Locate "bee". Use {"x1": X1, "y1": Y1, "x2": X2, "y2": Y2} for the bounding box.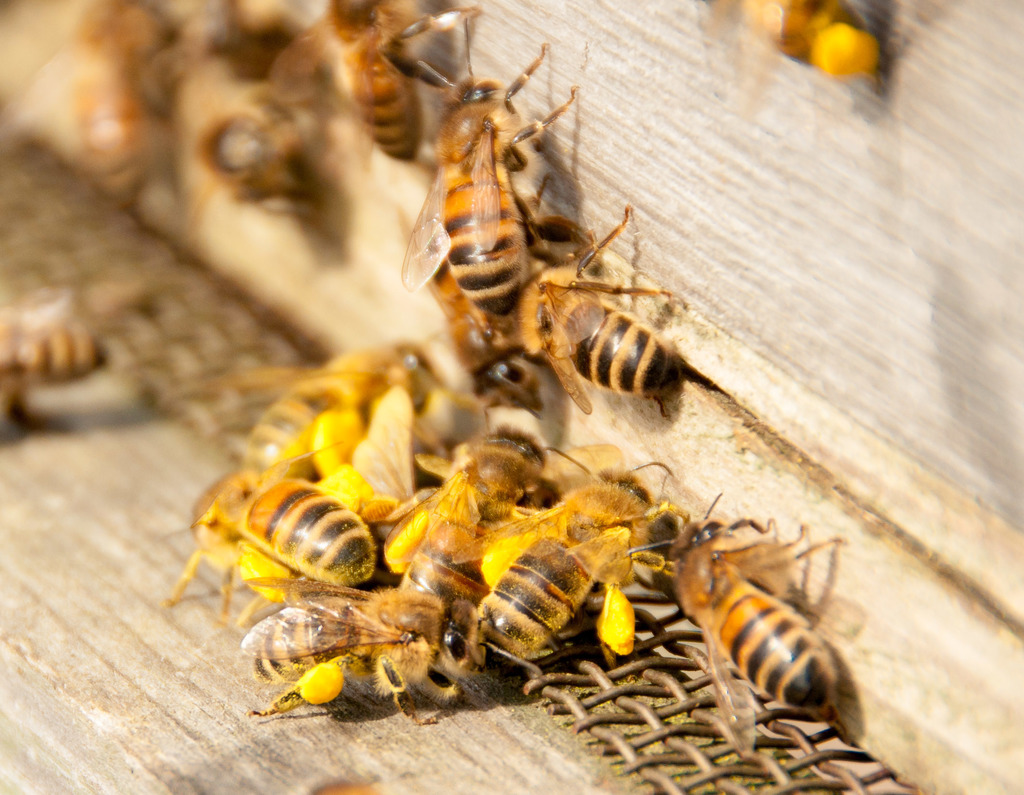
{"x1": 73, "y1": 60, "x2": 138, "y2": 198}.
